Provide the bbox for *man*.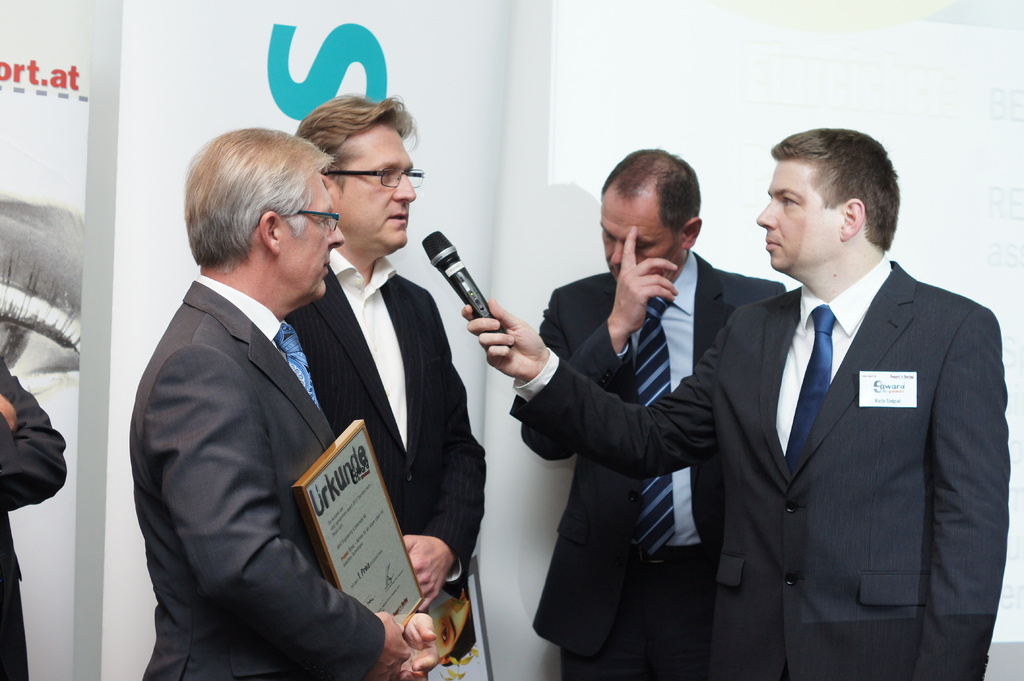
Rect(0, 340, 70, 680).
